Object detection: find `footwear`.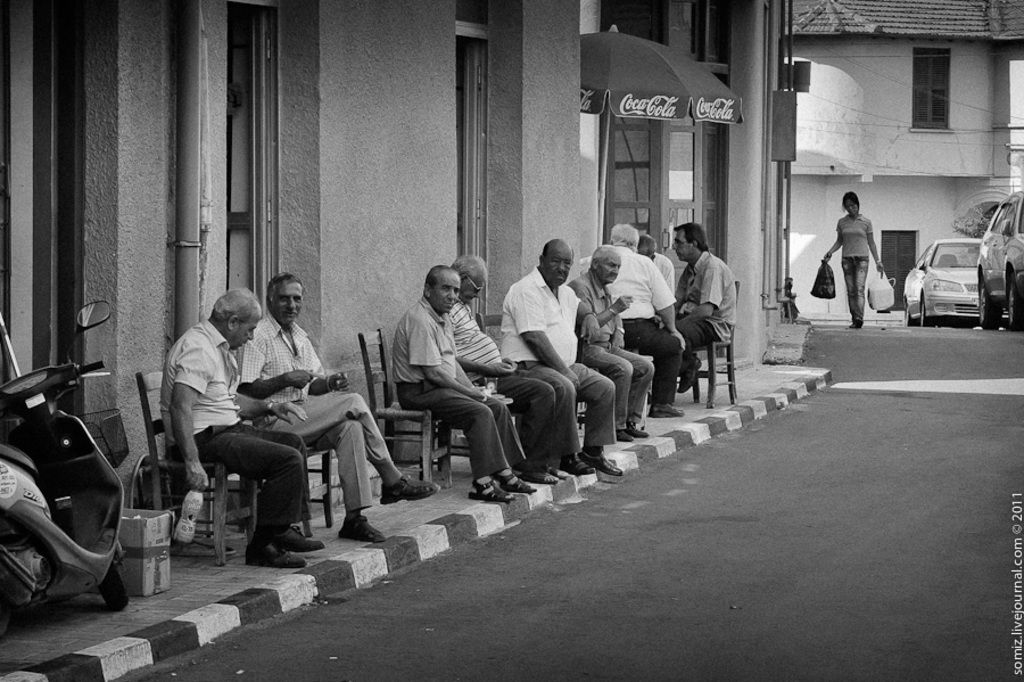
(x1=247, y1=539, x2=314, y2=570).
